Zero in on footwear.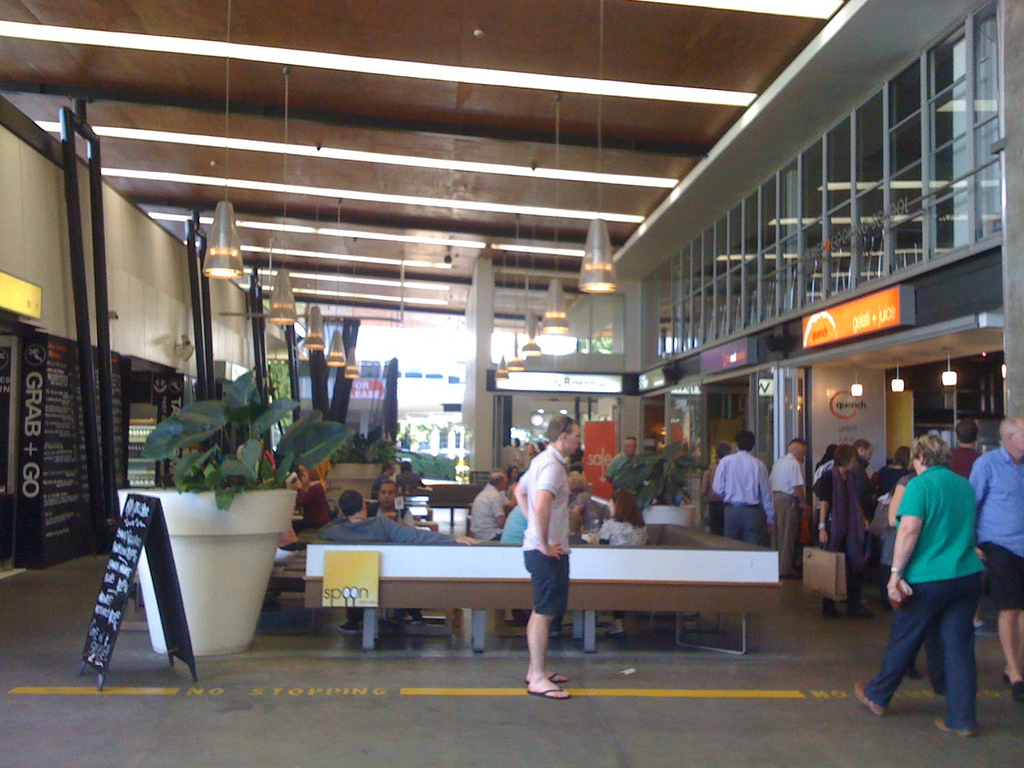
Zeroed in: bbox=(847, 605, 871, 621).
